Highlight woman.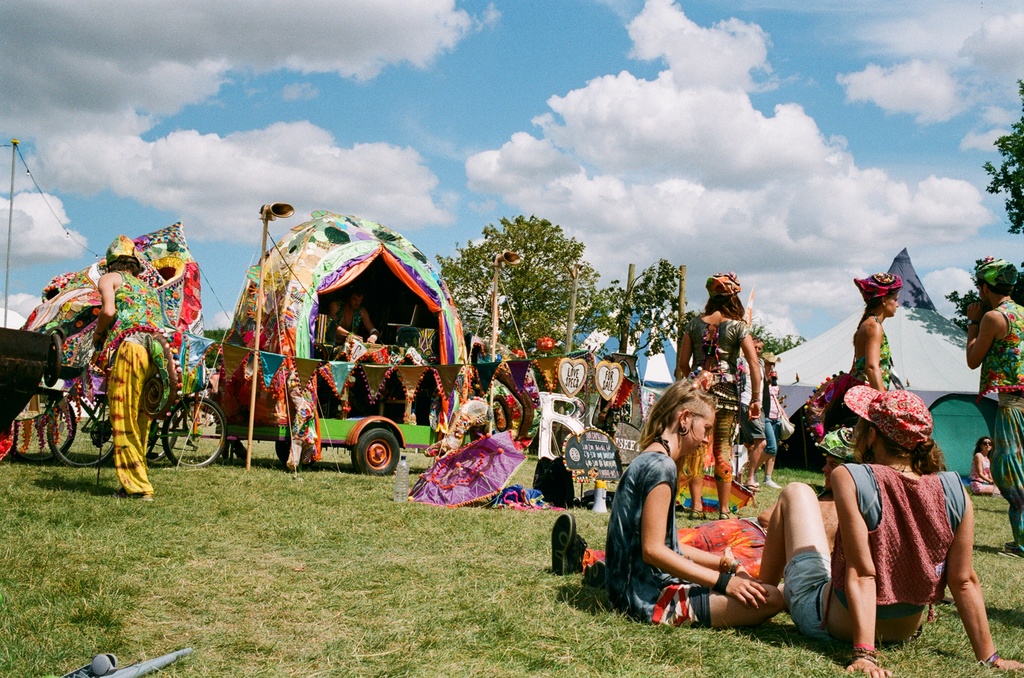
Highlighted region: rect(632, 386, 763, 643).
